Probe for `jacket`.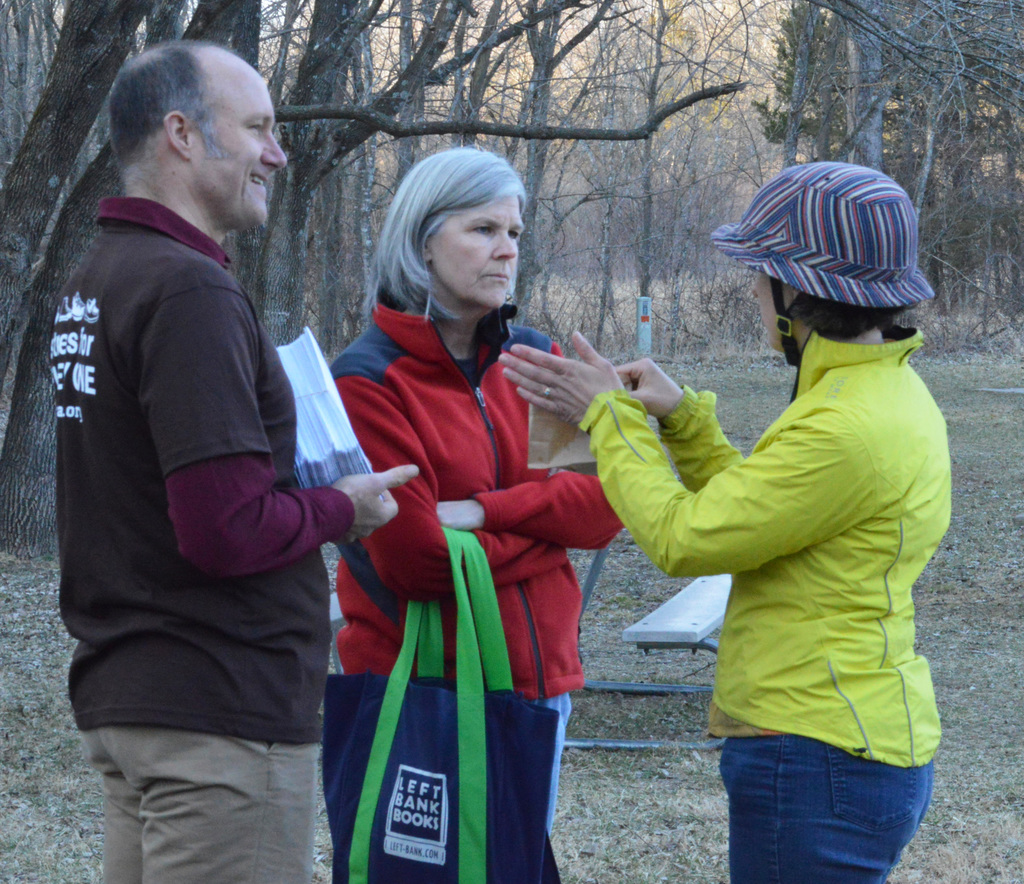
Probe result: crop(334, 277, 632, 701).
